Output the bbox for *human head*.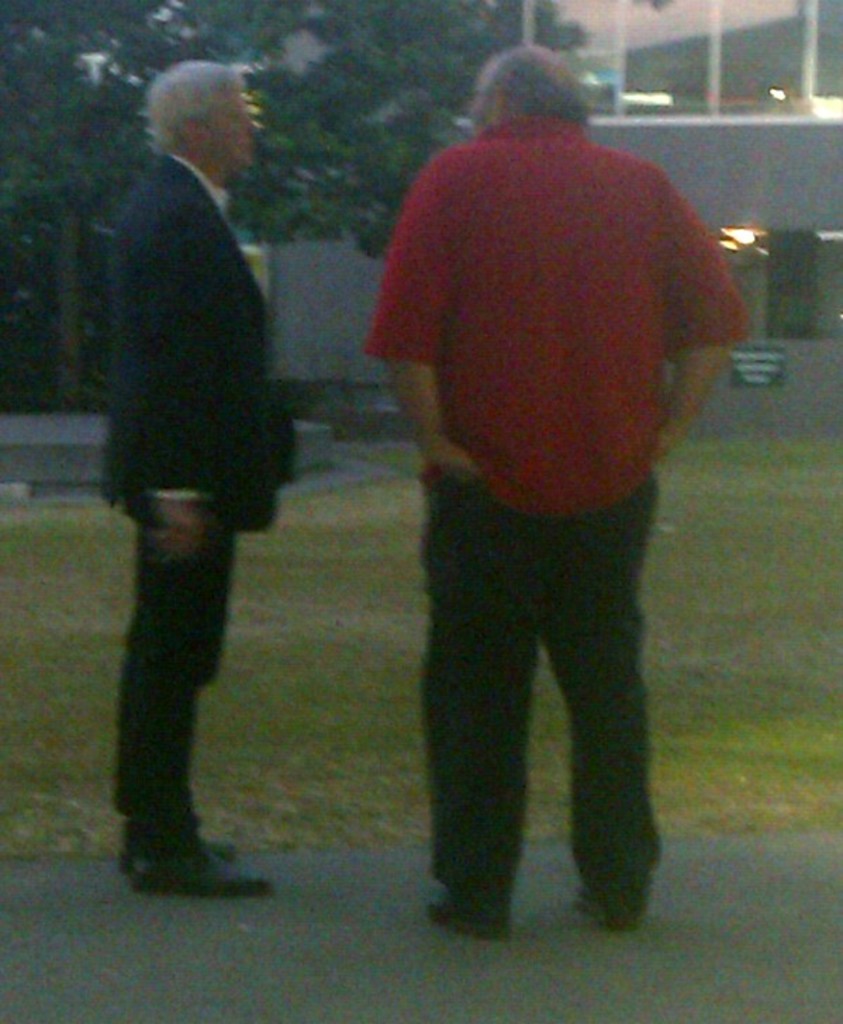
(145,62,252,169).
